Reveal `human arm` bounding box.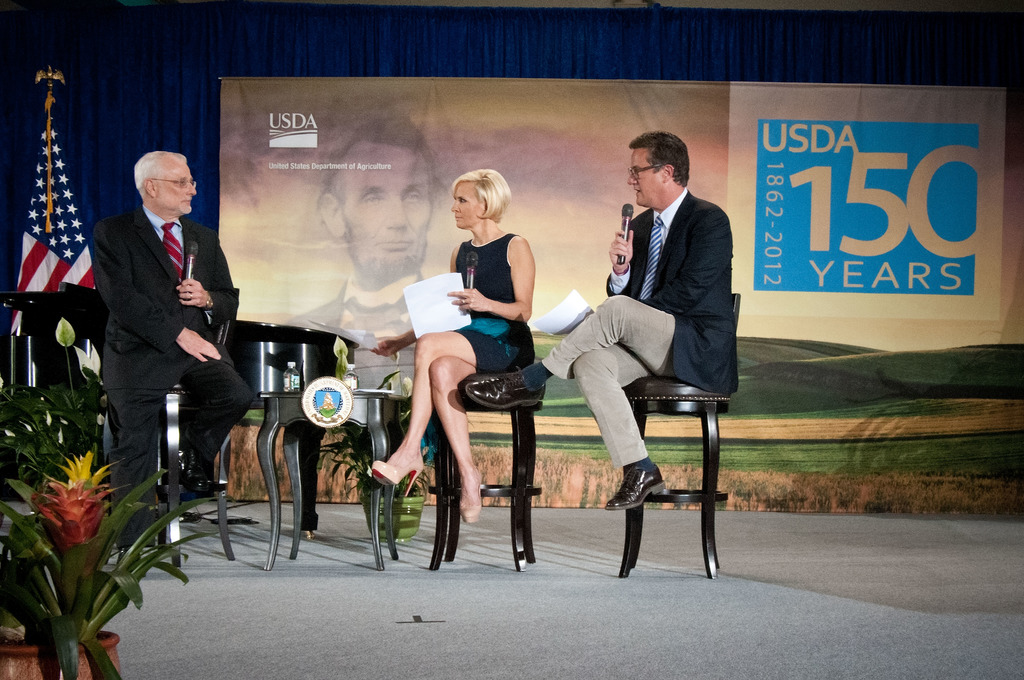
Revealed: 462,240,541,325.
